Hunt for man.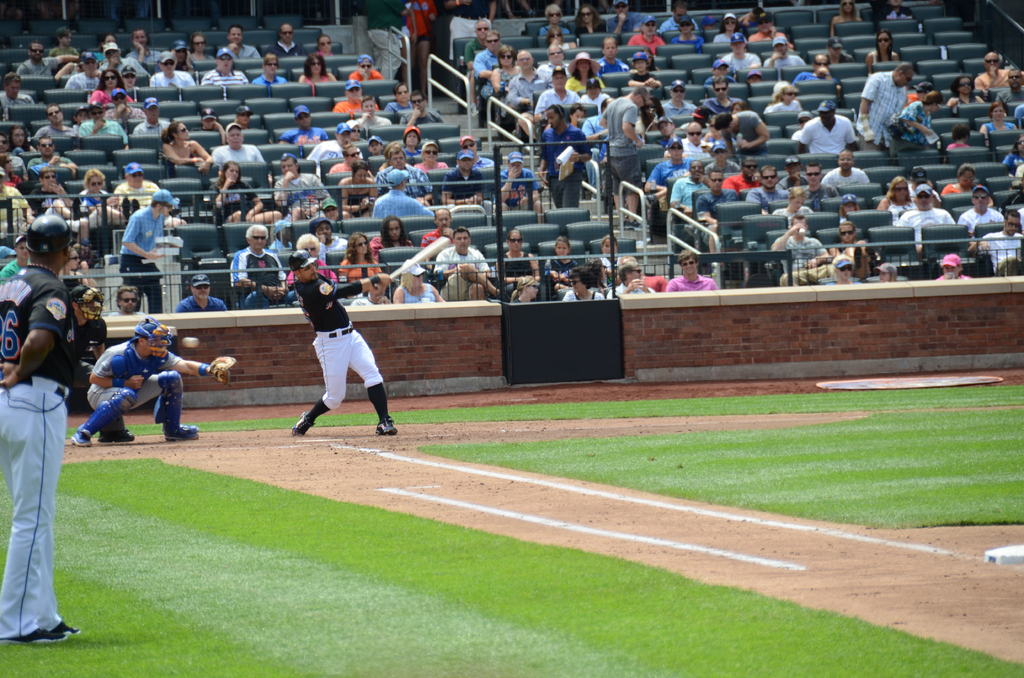
Hunted down at 399/92/442/127.
